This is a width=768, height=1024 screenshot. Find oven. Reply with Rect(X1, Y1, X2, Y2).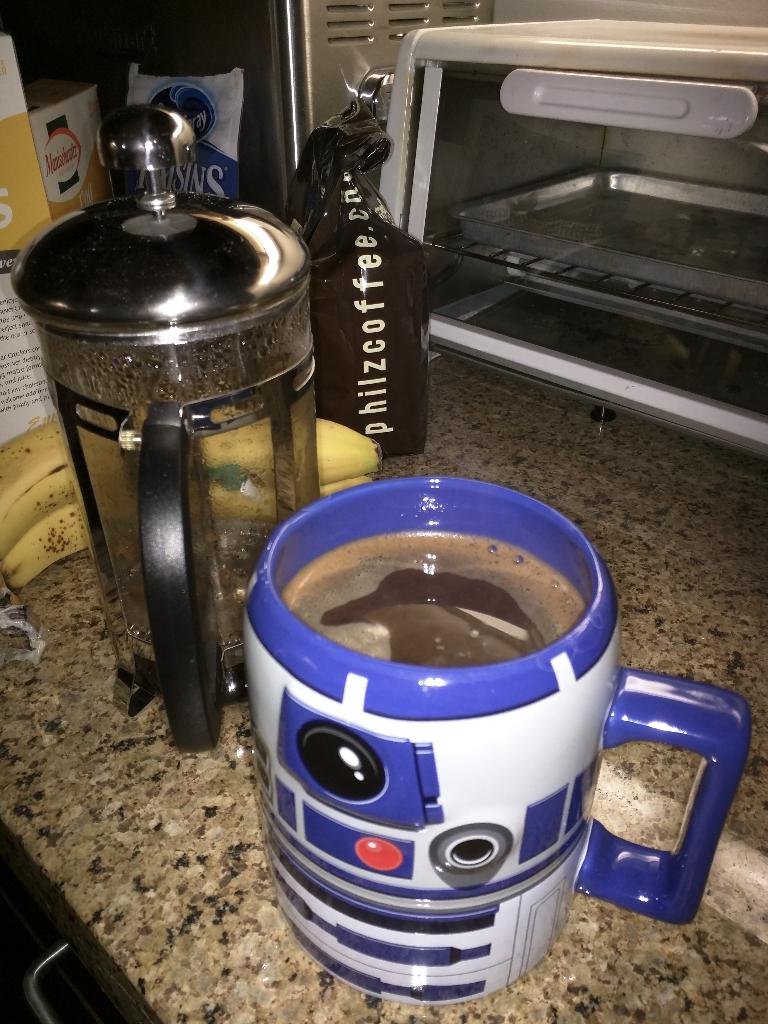
Rect(375, 22, 767, 463).
